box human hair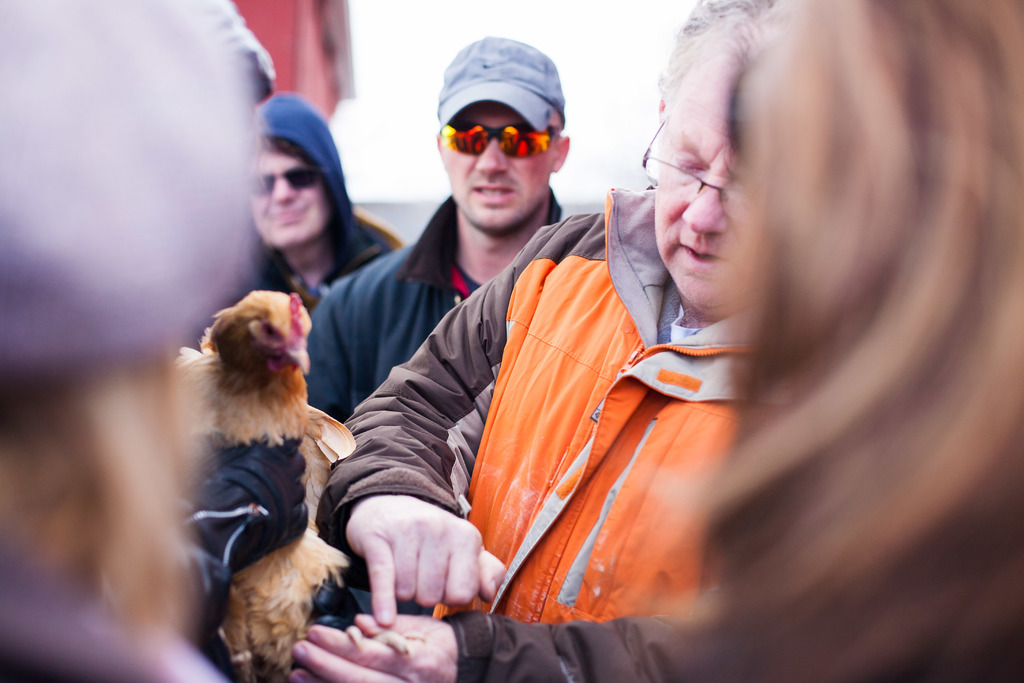
Rect(643, 0, 1023, 682)
